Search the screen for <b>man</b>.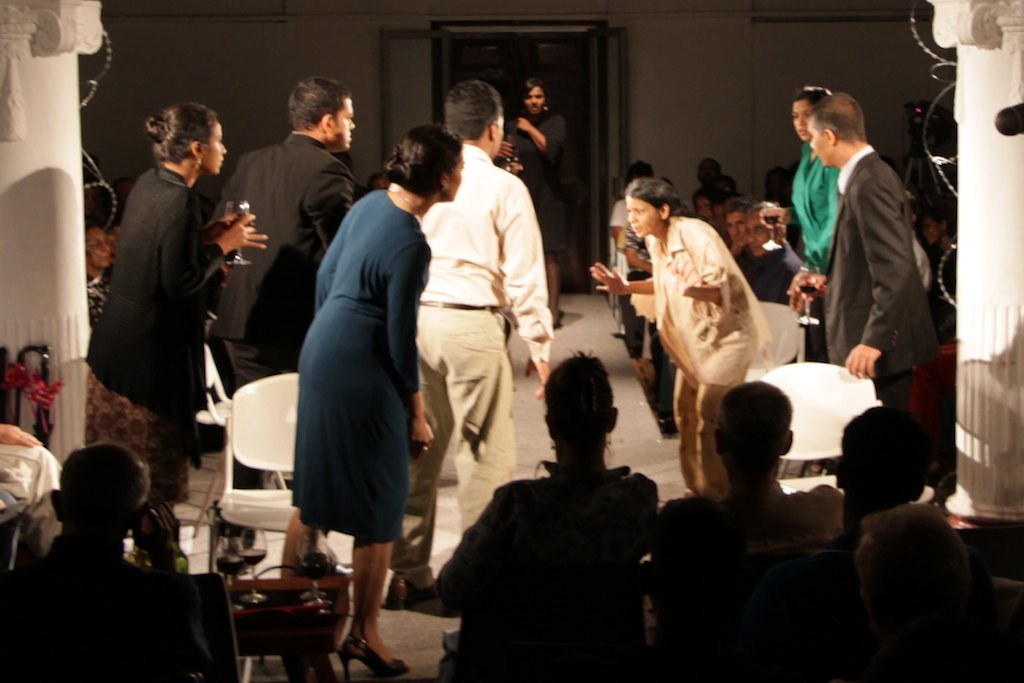
Found at l=722, t=181, r=761, b=260.
